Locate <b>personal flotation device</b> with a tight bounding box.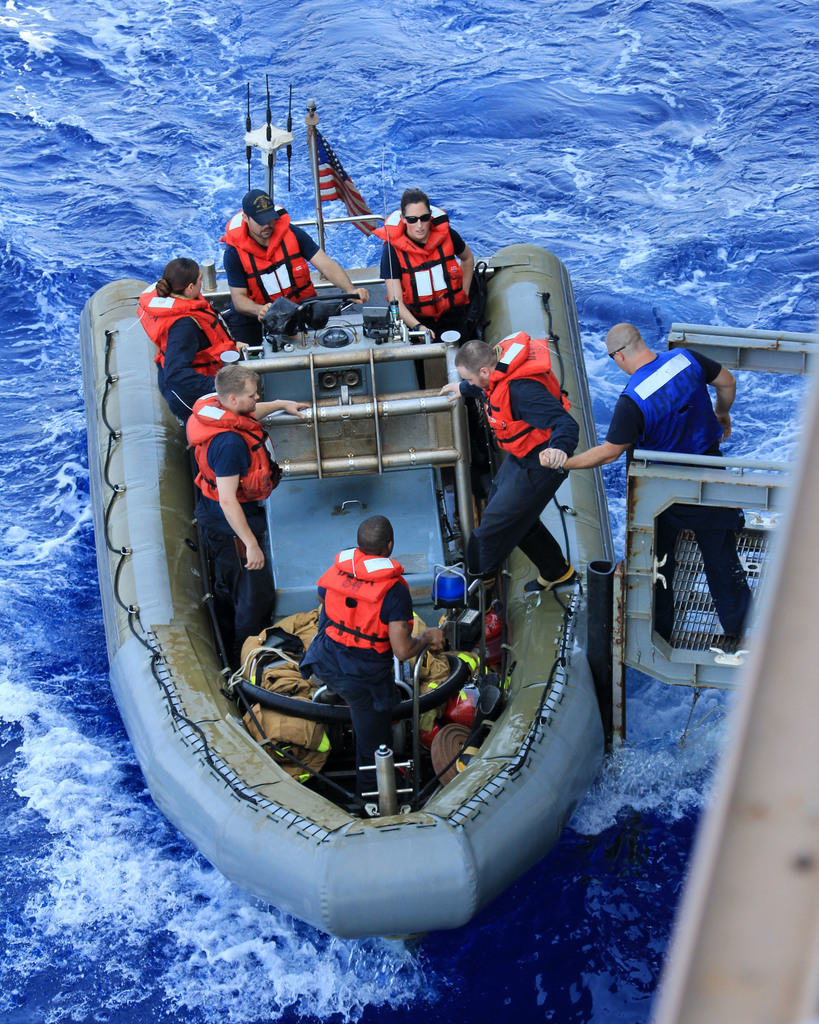
rect(220, 203, 321, 328).
